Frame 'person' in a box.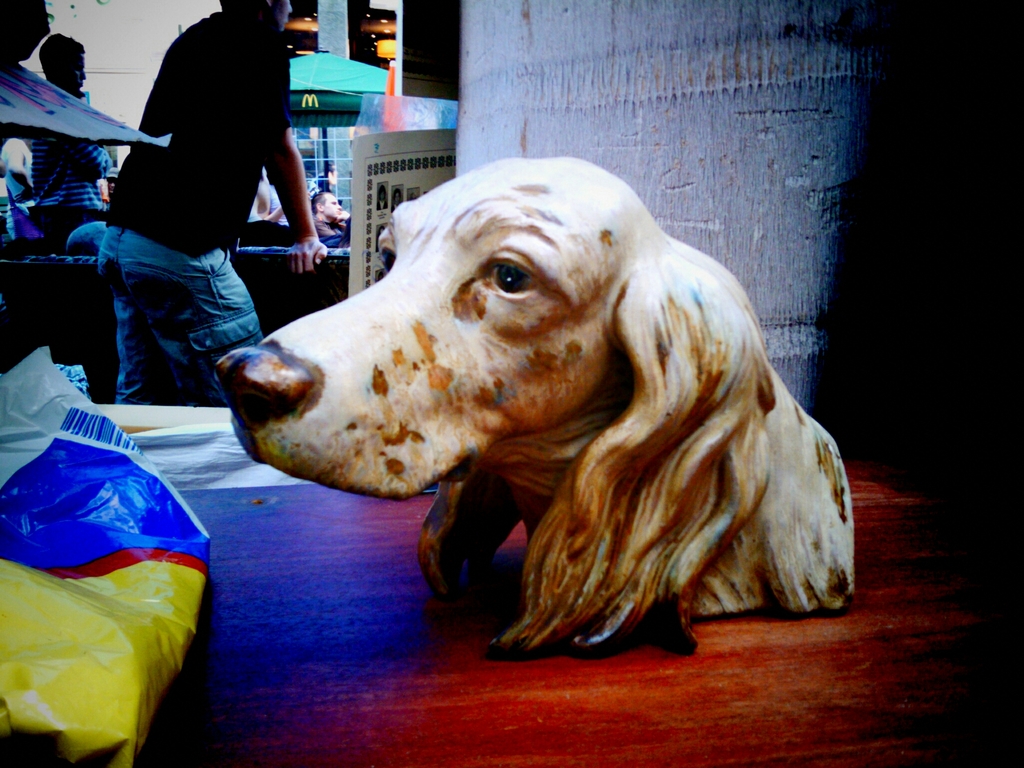
box(311, 189, 352, 251).
